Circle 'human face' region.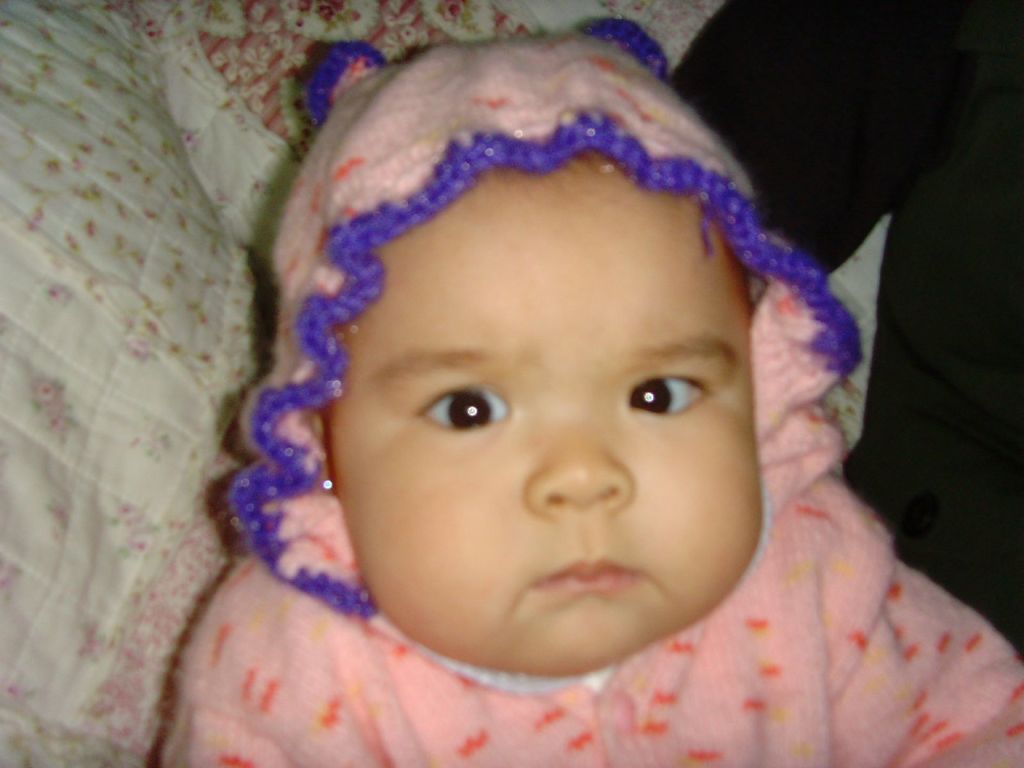
Region: 339, 138, 779, 695.
